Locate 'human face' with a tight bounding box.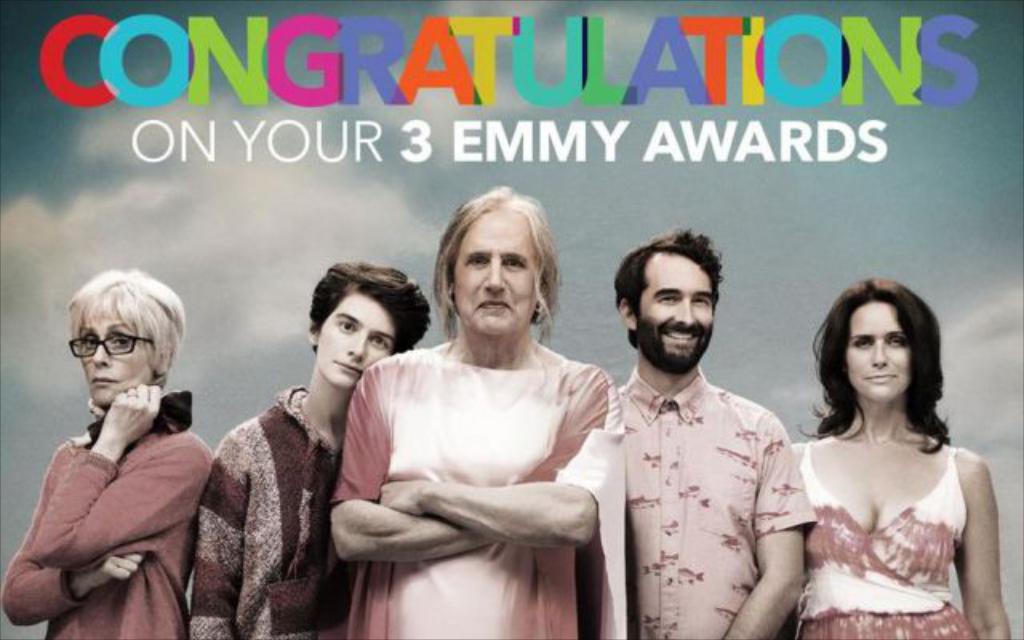
Rect(635, 256, 714, 363).
